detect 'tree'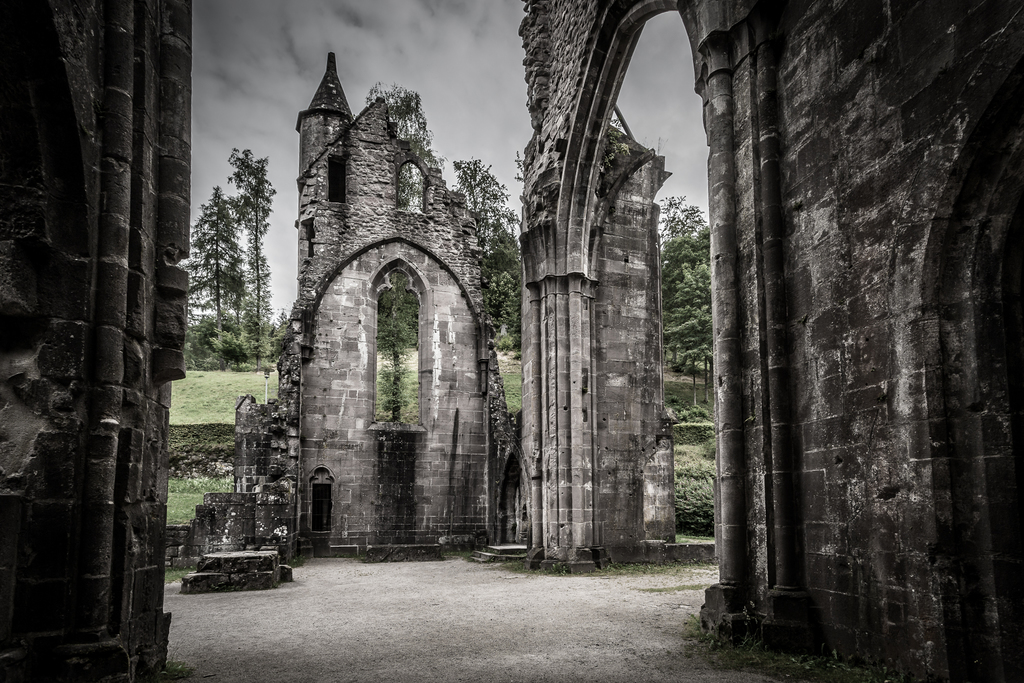
<region>365, 83, 445, 212</region>
